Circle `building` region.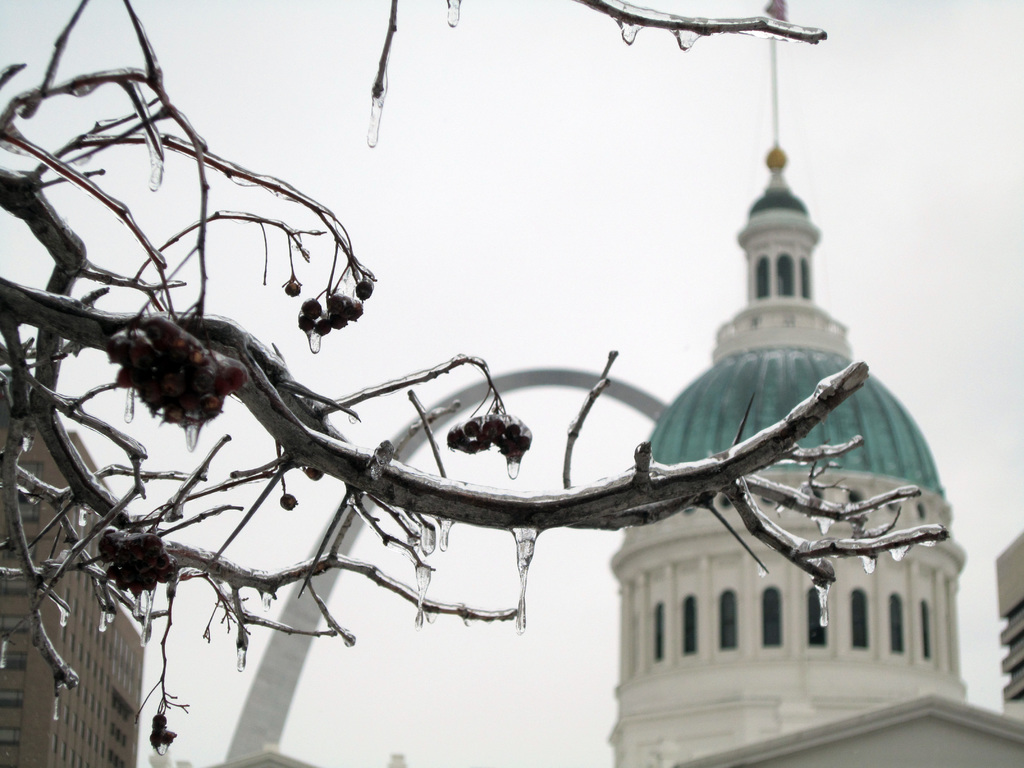
Region: bbox(0, 383, 139, 767).
